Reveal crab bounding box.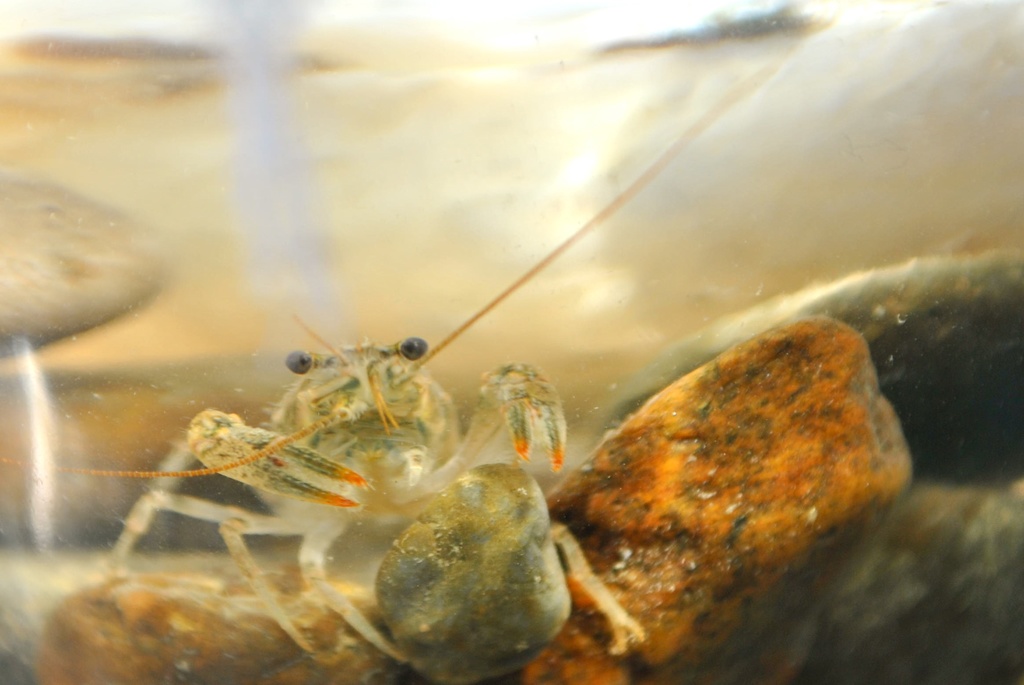
Revealed: x1=102 y1=324 x2=643 y2=684.
